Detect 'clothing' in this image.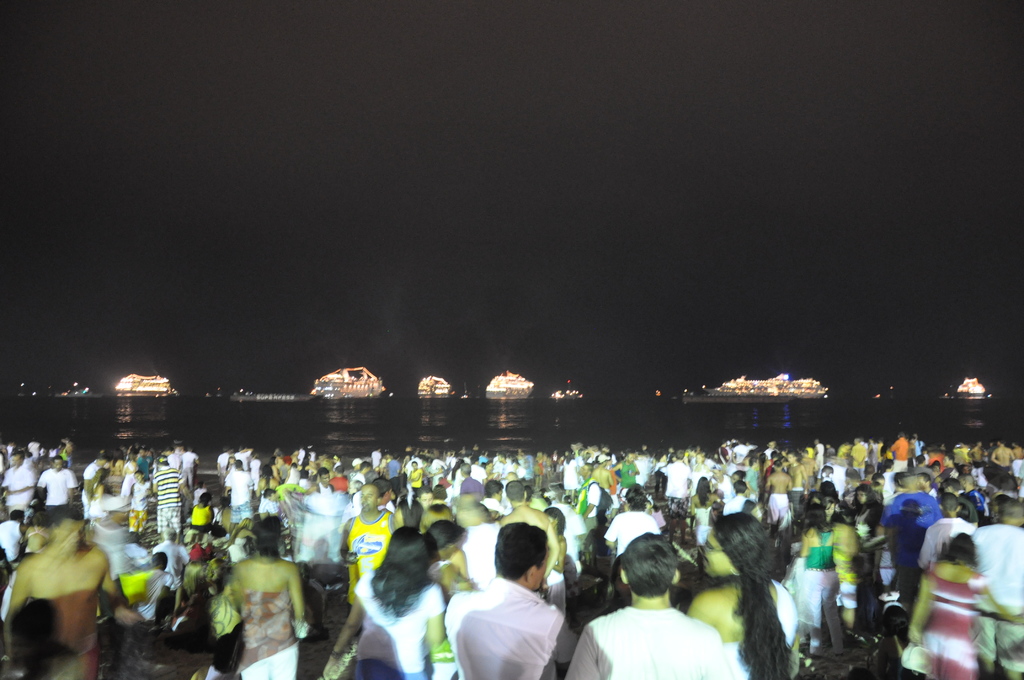
Detection: detection(355, 571, 446, 679).
